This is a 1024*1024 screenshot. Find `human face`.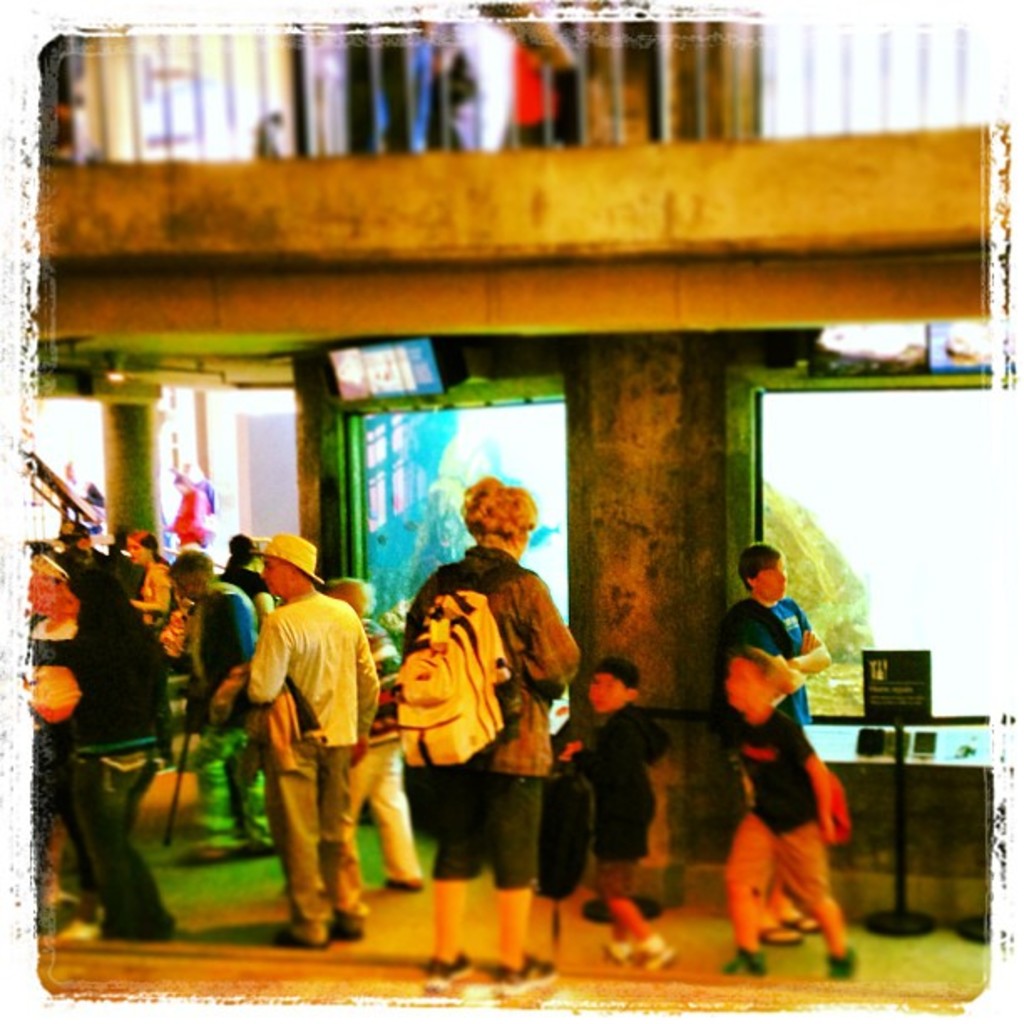
Bounding box: (719, 663, 756, 708).
